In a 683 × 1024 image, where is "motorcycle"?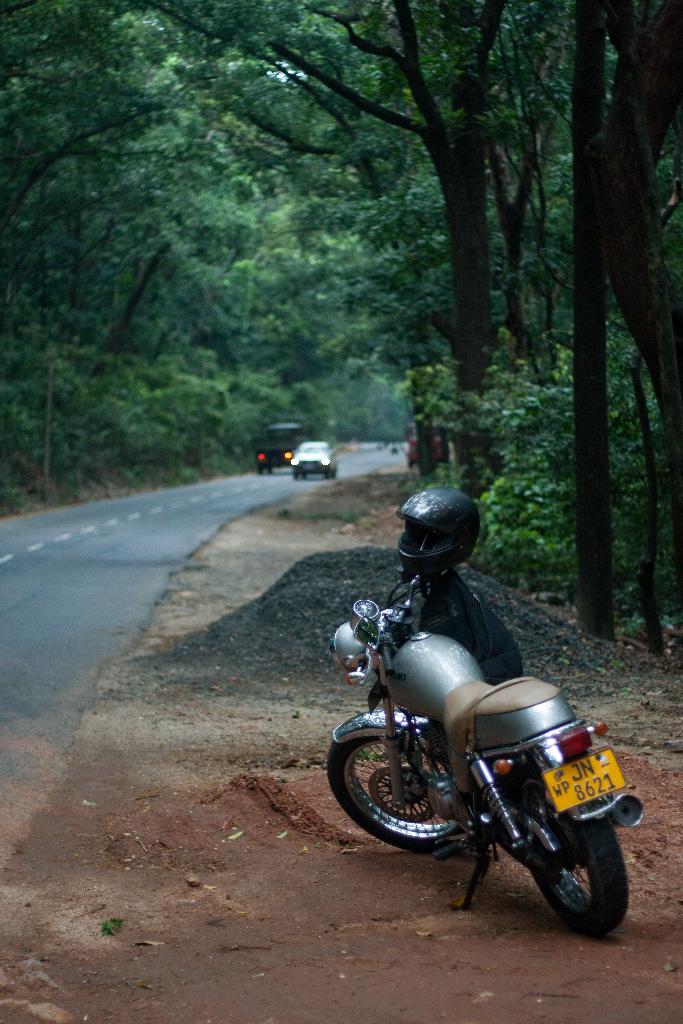
<bbox>333, 544, 615, 892</bbox>.
